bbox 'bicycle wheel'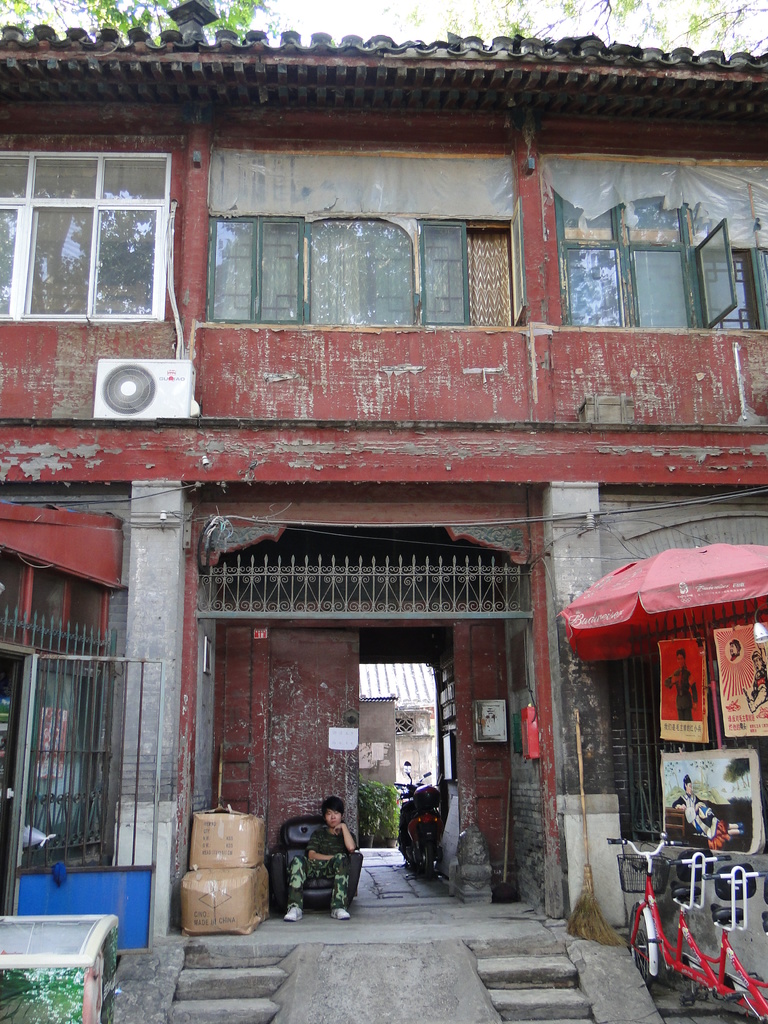
<region>624, 901, 657, 988</region>
